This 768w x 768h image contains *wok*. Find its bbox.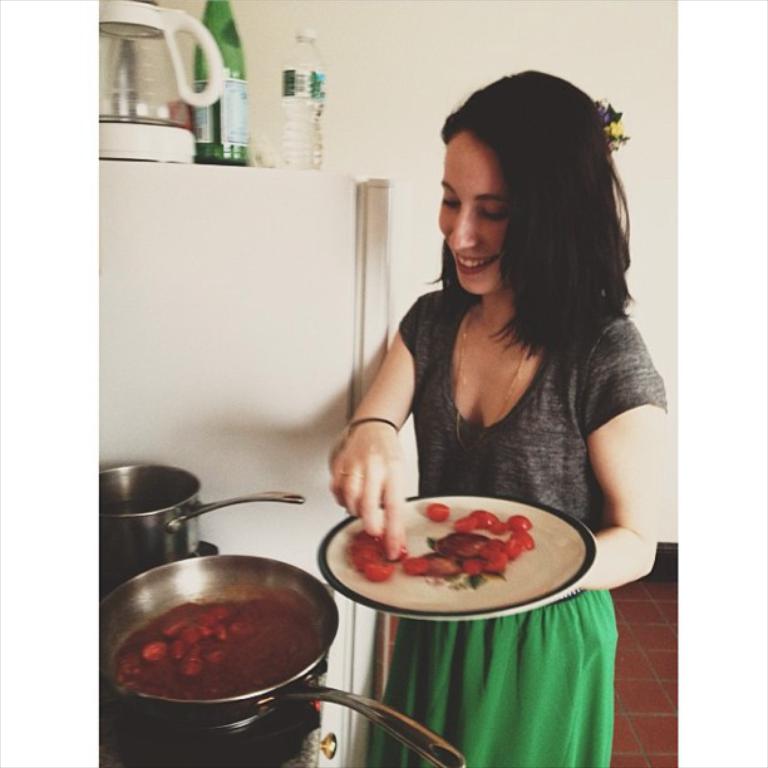
<bbox>115, 535, 346, 749</bbox>.
